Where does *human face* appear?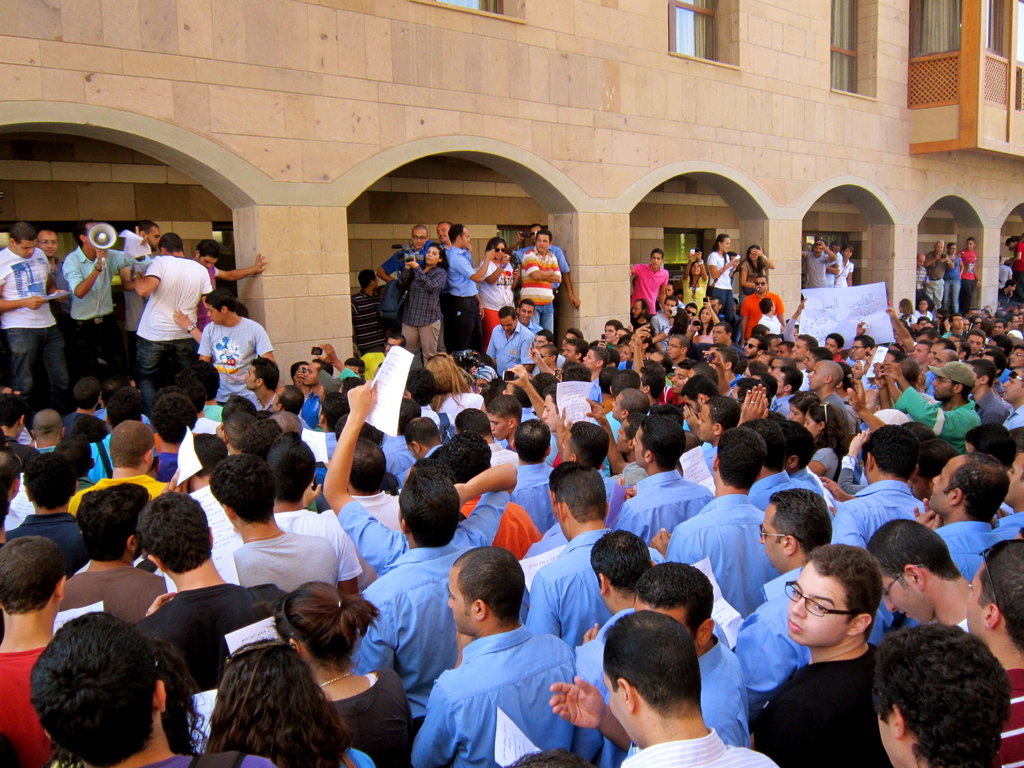
Appears at 927:459:966:504.
